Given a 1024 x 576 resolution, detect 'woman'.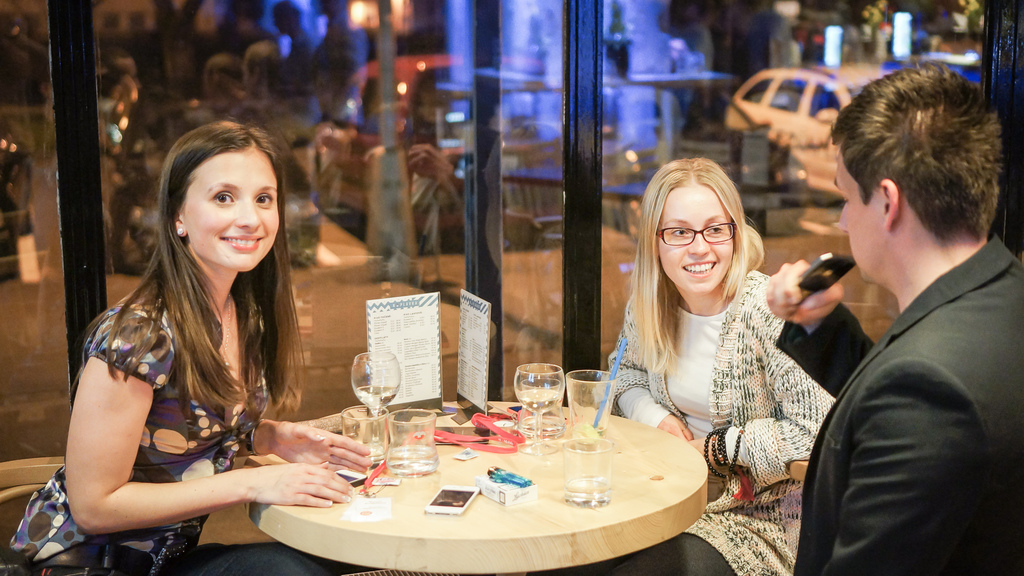
<region>0, 117, 370, 575</region>.
